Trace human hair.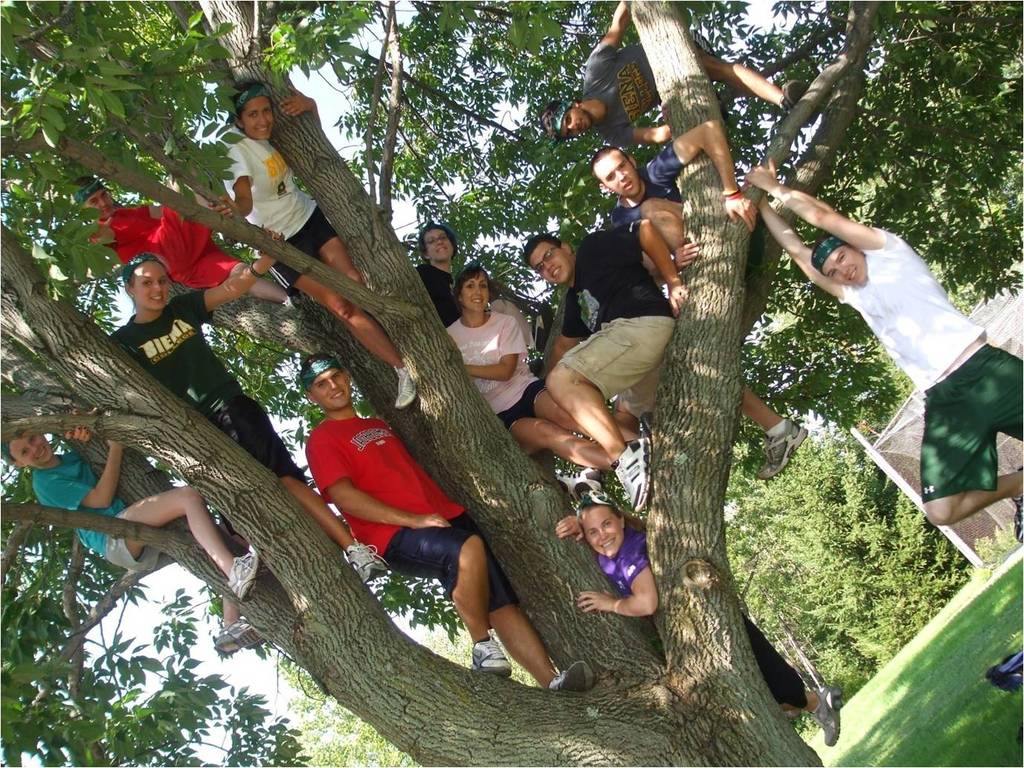
Traced to detection(808, 235, 852, 279).
